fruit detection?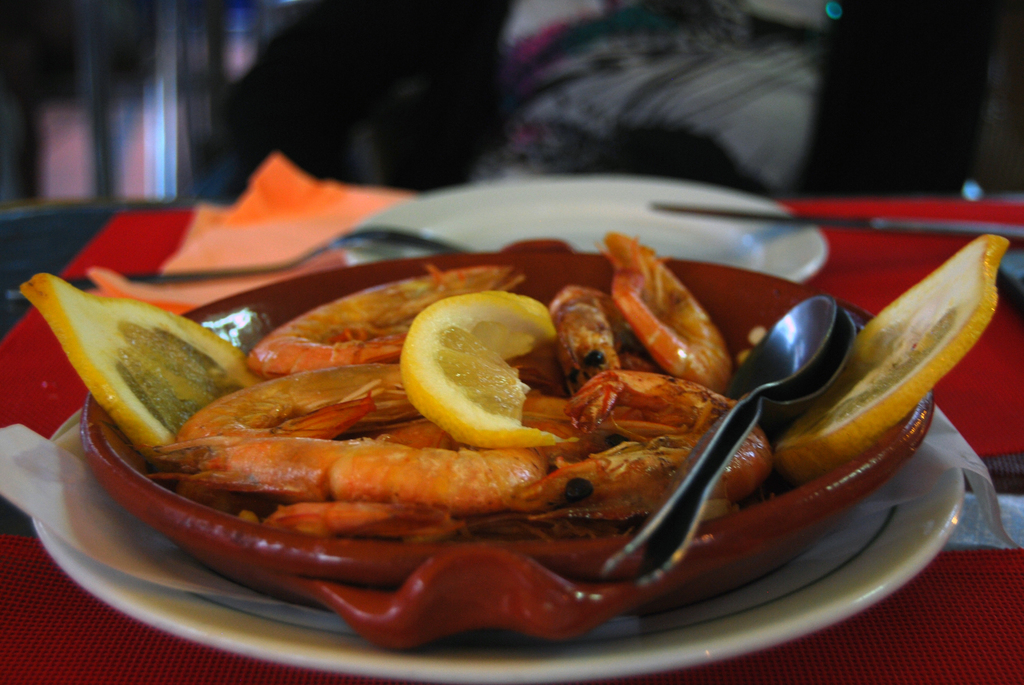
crop(771, 230, 1012, 476)
